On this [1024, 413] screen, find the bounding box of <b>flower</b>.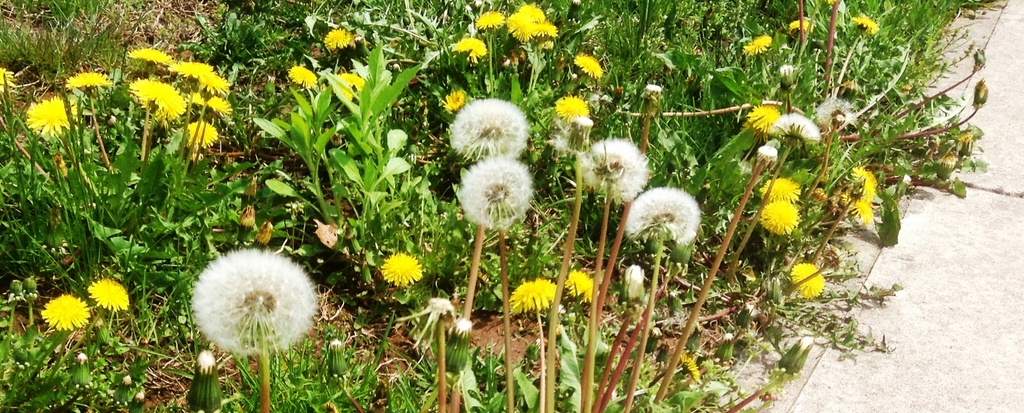
Bounding box: {"x1": 736, "y1": 35, "x2": 770, "y2": 58}.
